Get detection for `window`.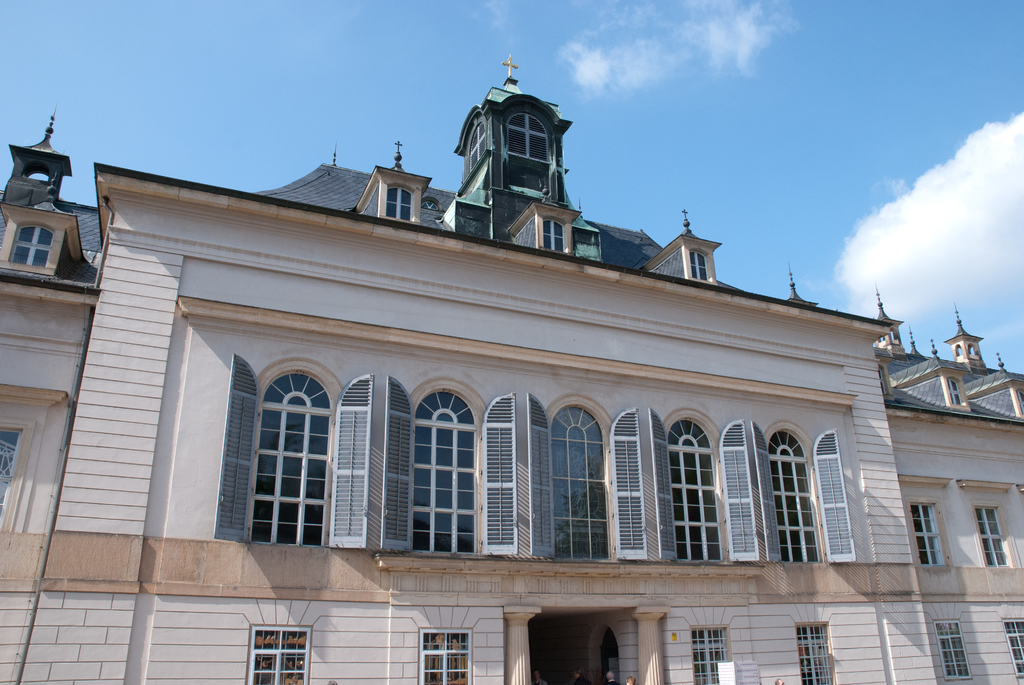
Detection: {"left": 543, "top": 221, "right": 564, "bottom": 253}.
